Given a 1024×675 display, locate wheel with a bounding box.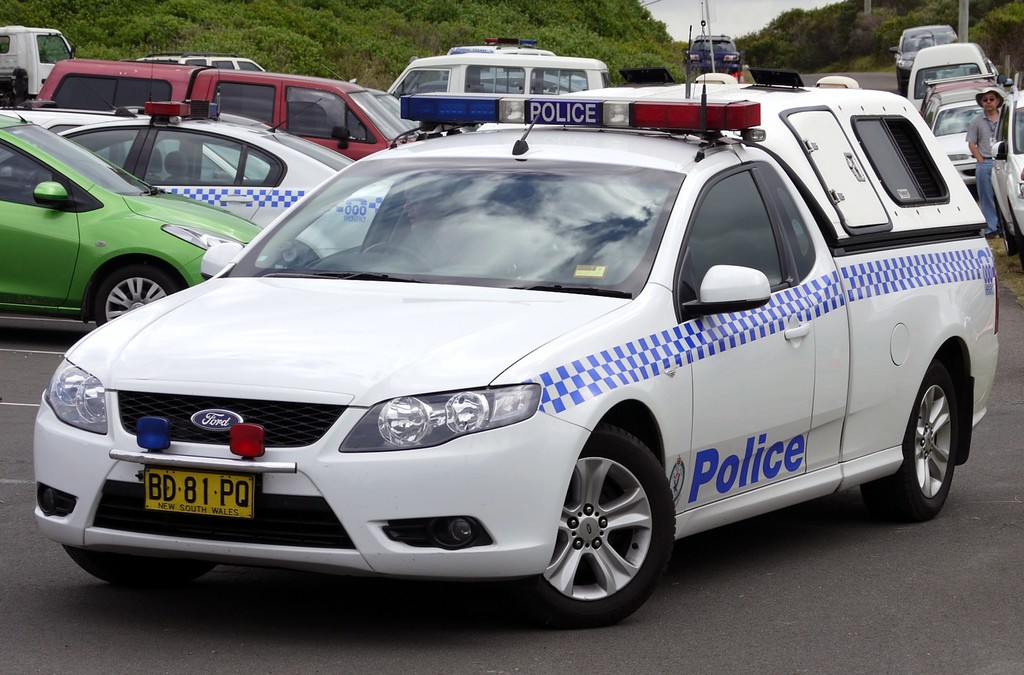
Located: [x1=66, y1=543, x2=221, y2=592].
